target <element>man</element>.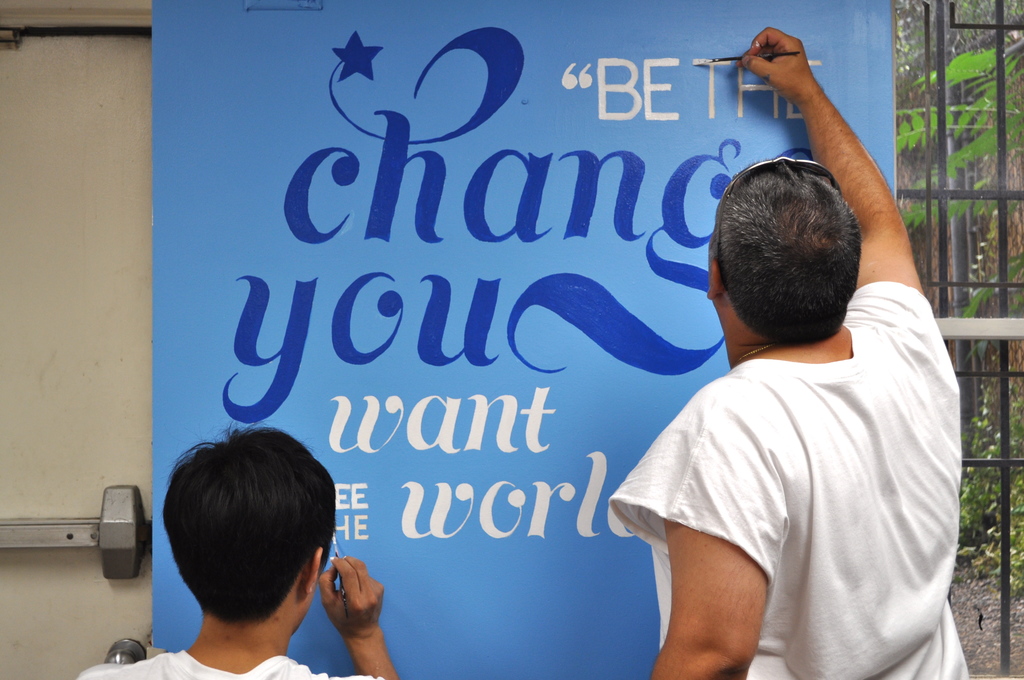
Target region: pyautogui.locateOnScreen(602, 120, 972, 675).
